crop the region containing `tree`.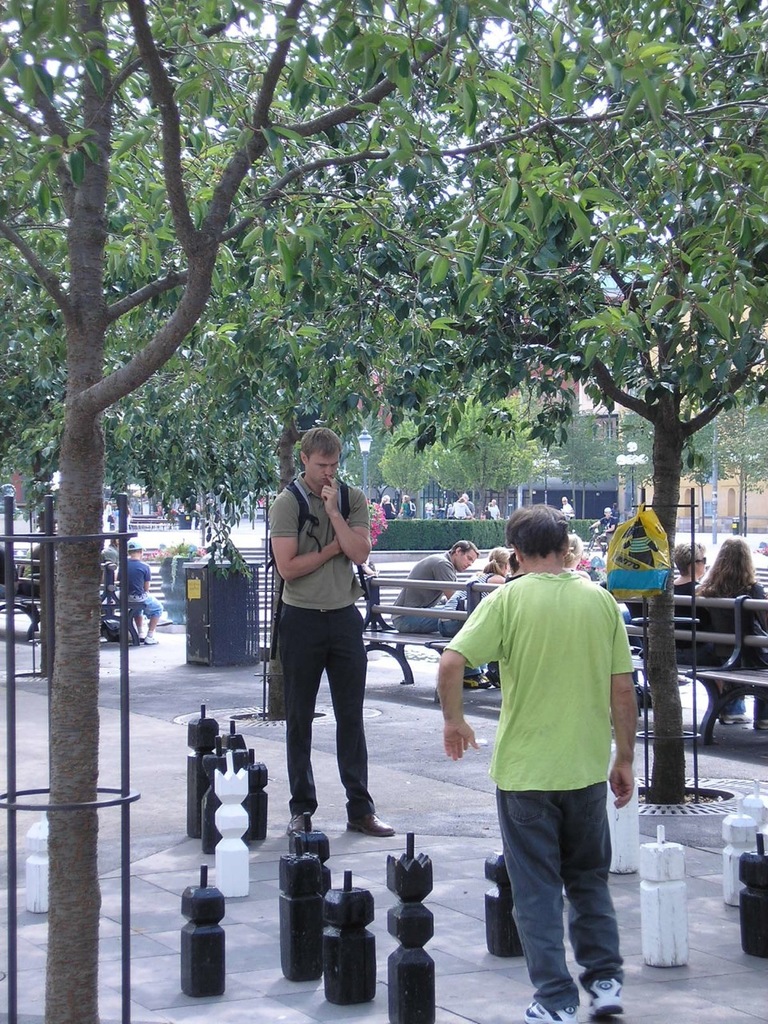
Crop region: bbox(0, 0, 767, 1018).
